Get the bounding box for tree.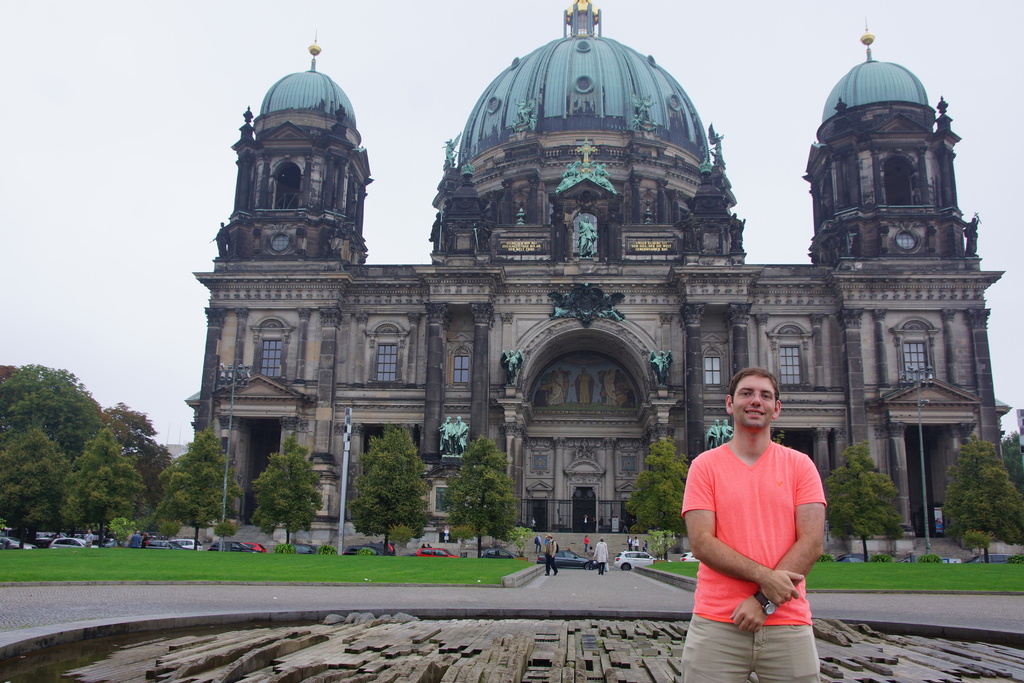
{"left": 157, "top": 422, "right": 243, "bottom": 551}.
